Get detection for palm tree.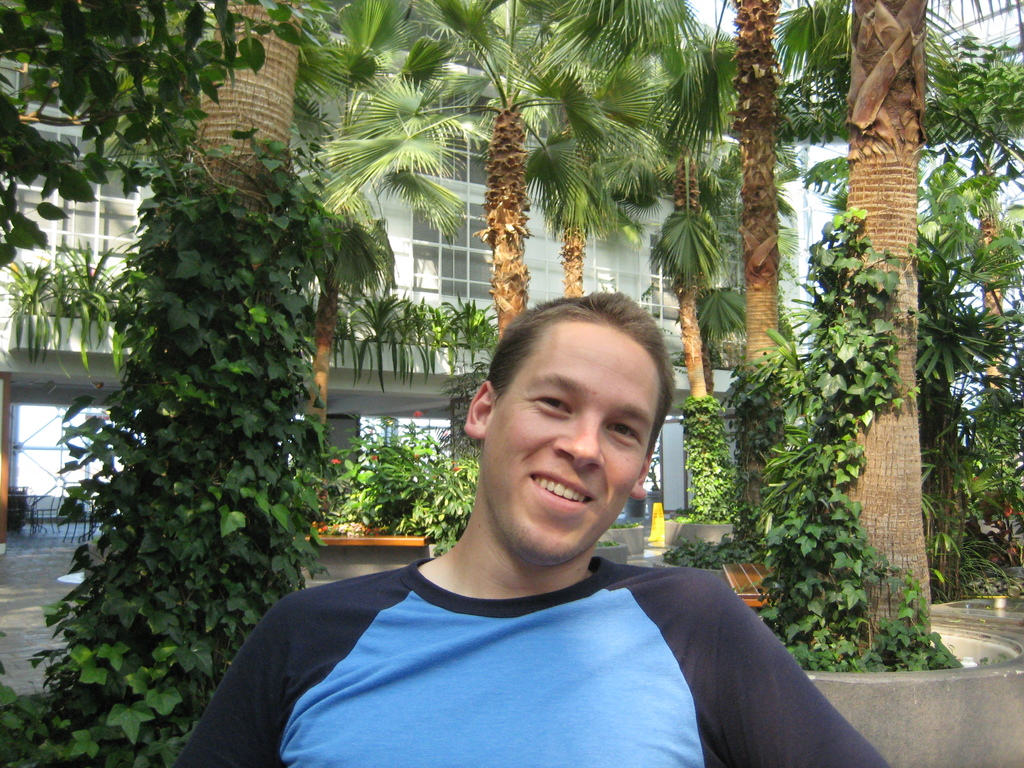
Detection: x1=0 y1=0 x2=1023 y2=660.
